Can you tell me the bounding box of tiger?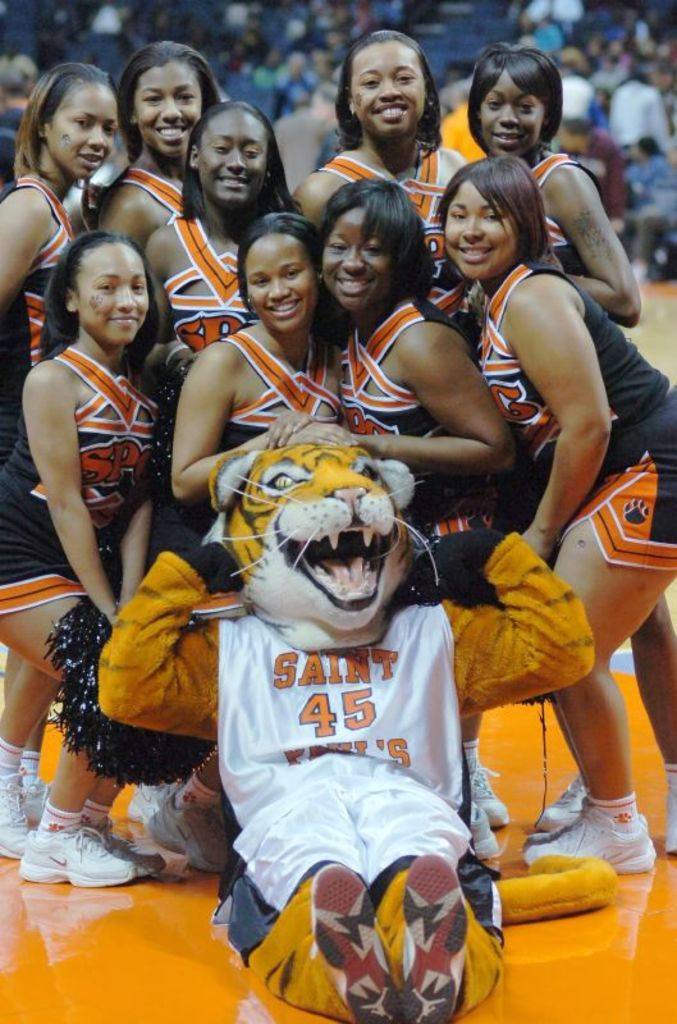
{"x1": 102, "y1": 438, "x2": 621, "y2": 1023}.
